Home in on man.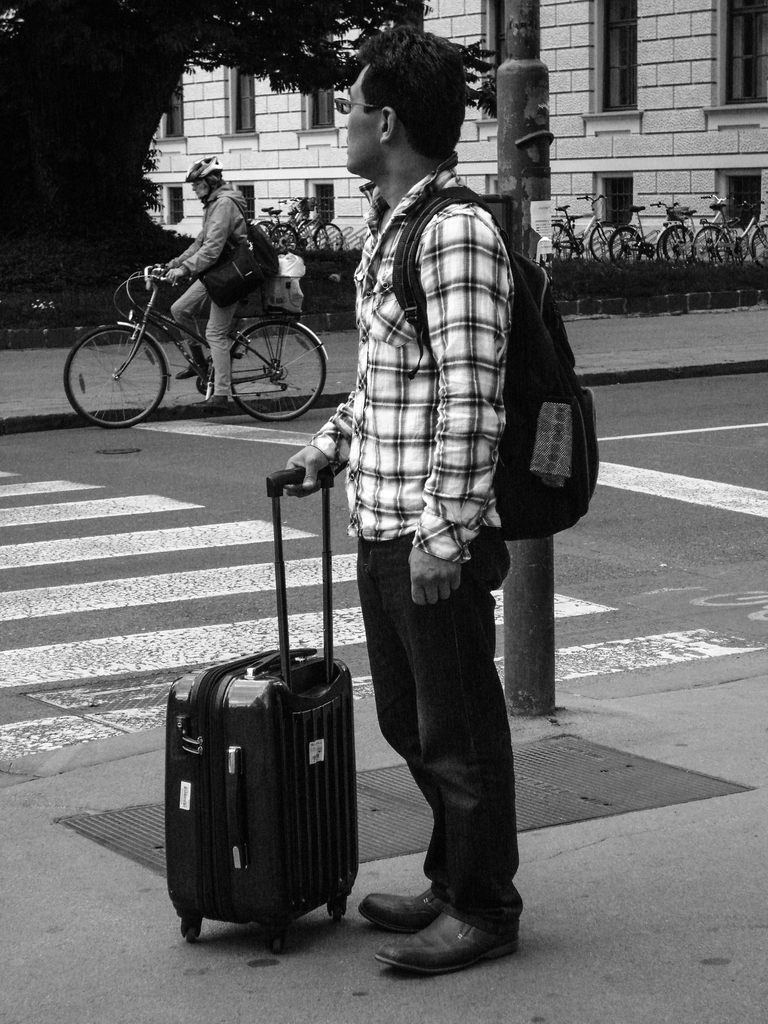
Homed in at <box>285,26,516,981</box>.
